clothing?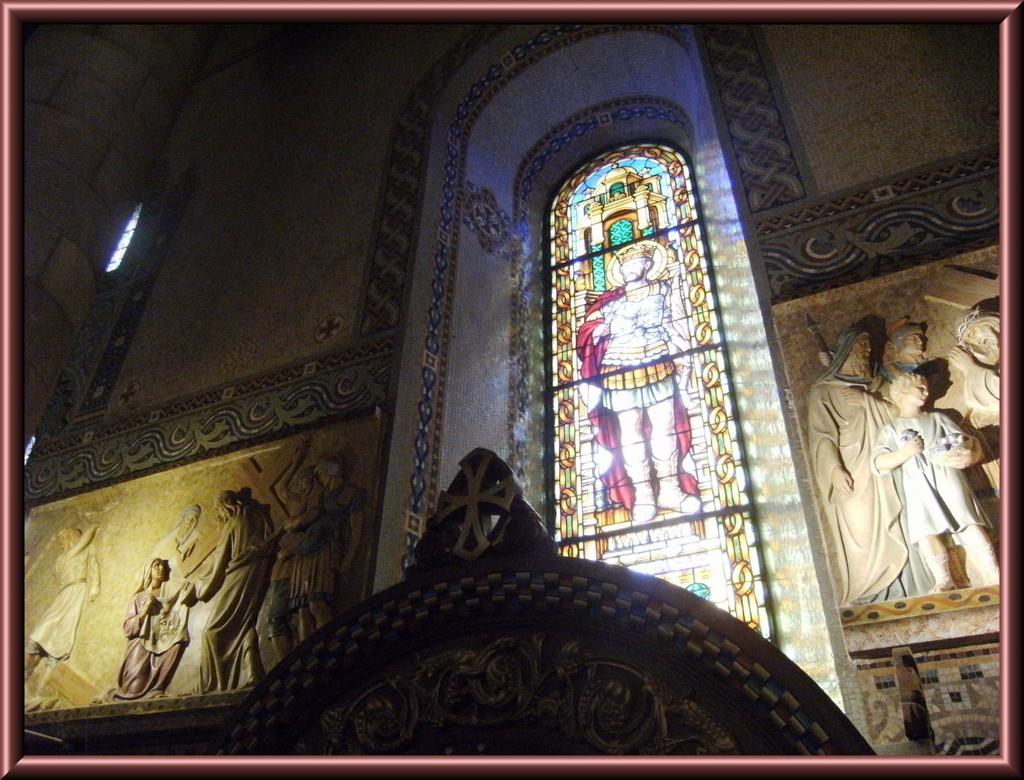
crop(27, 541, 97, 669)
